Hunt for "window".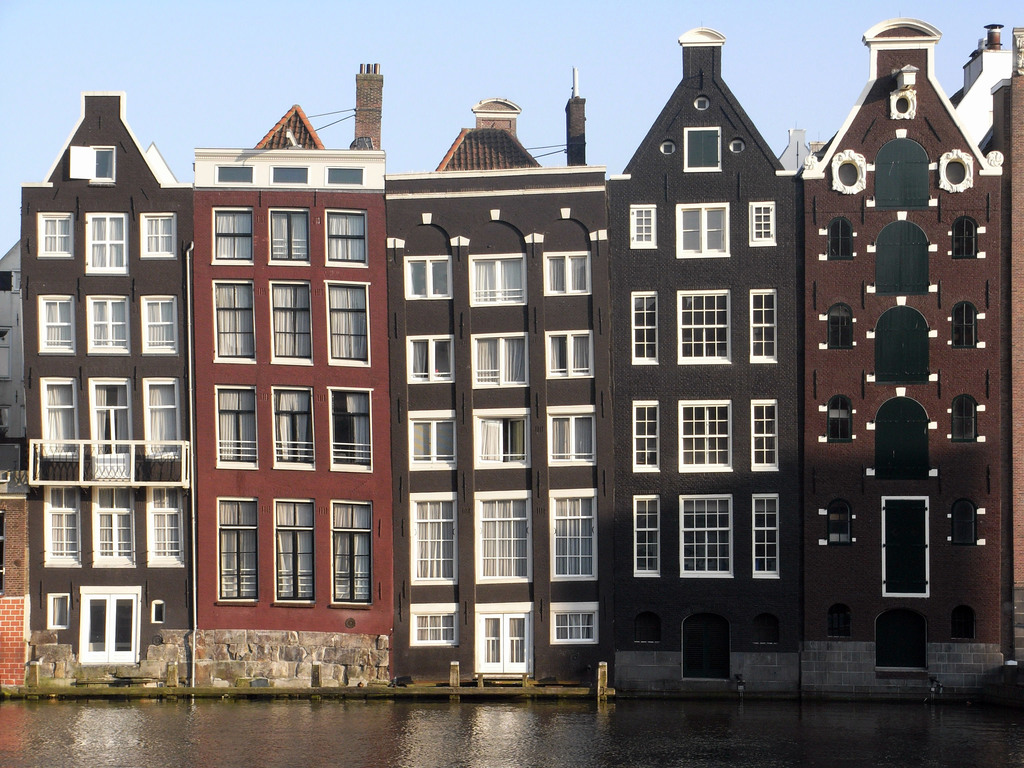
Hunted down at (318, 383, 374, 477).
